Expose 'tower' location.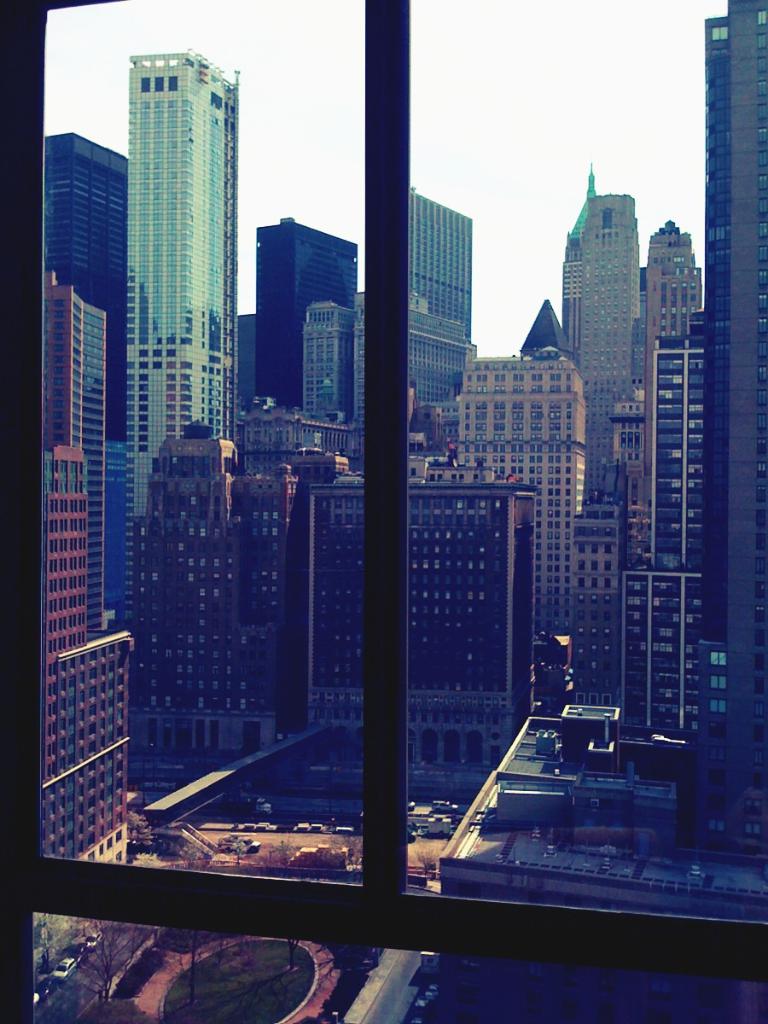
Exposed at <box>142,429,294,747</box>.
